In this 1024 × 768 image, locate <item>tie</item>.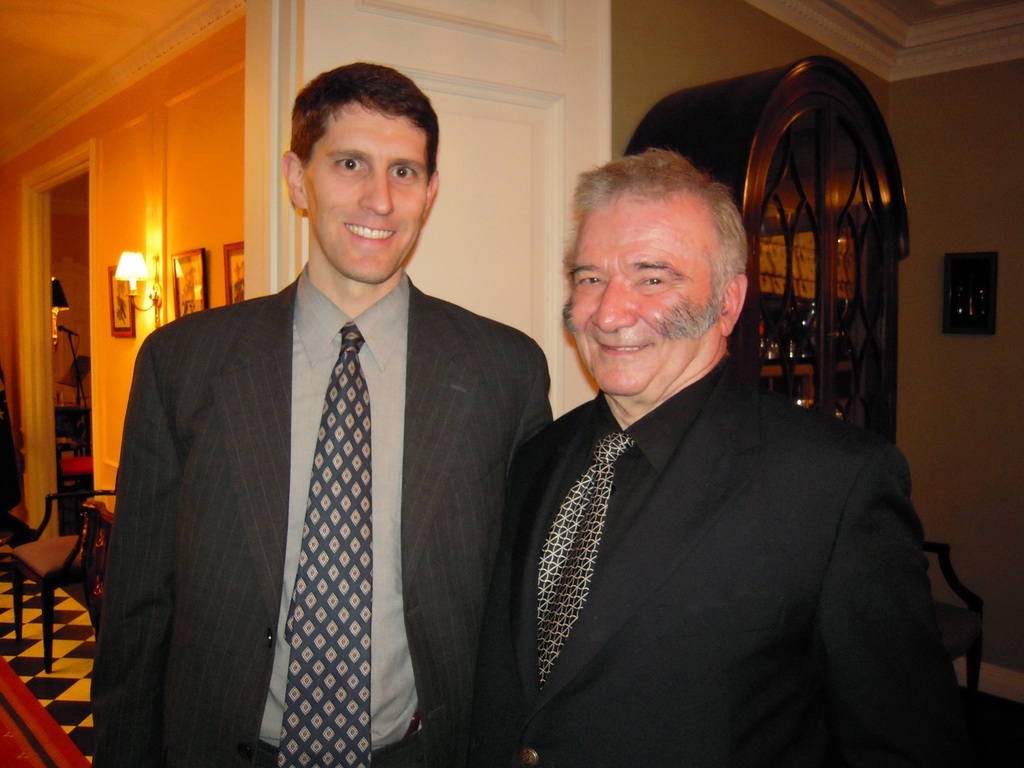
Bounding box: l=532, t=433, r=633, b=685.
